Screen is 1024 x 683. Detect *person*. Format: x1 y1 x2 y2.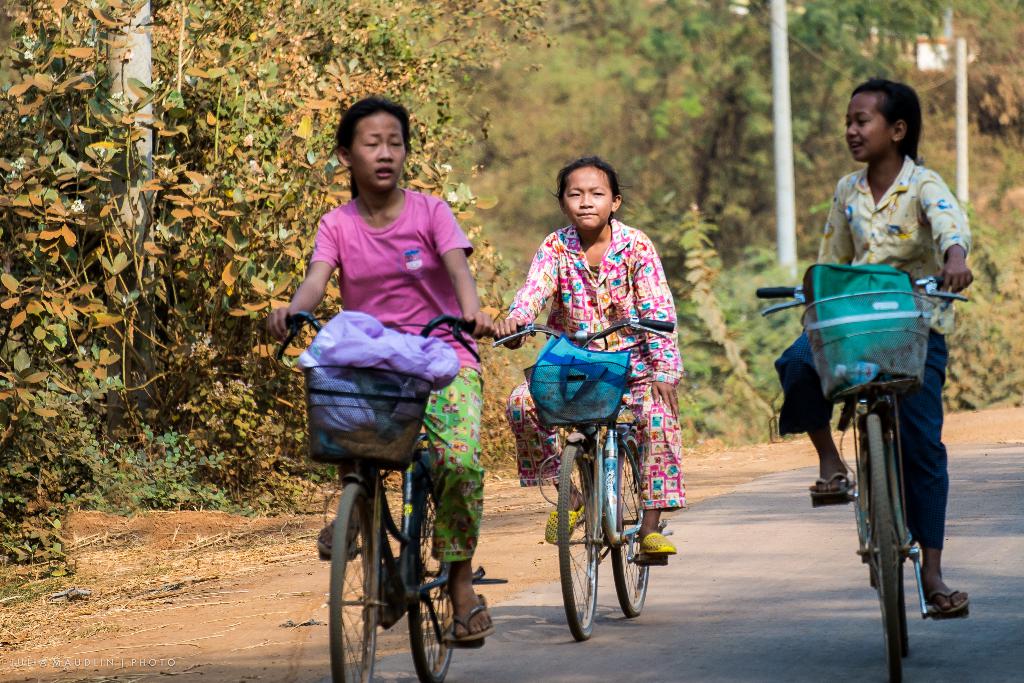
492 155 691 563.
